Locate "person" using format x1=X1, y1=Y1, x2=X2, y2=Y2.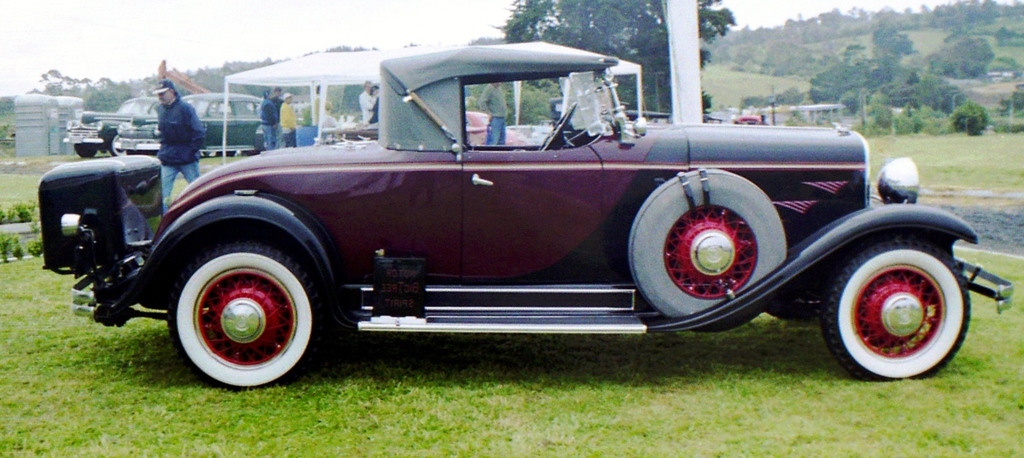
x1=277, y1=95, x2=298, y2=145.
